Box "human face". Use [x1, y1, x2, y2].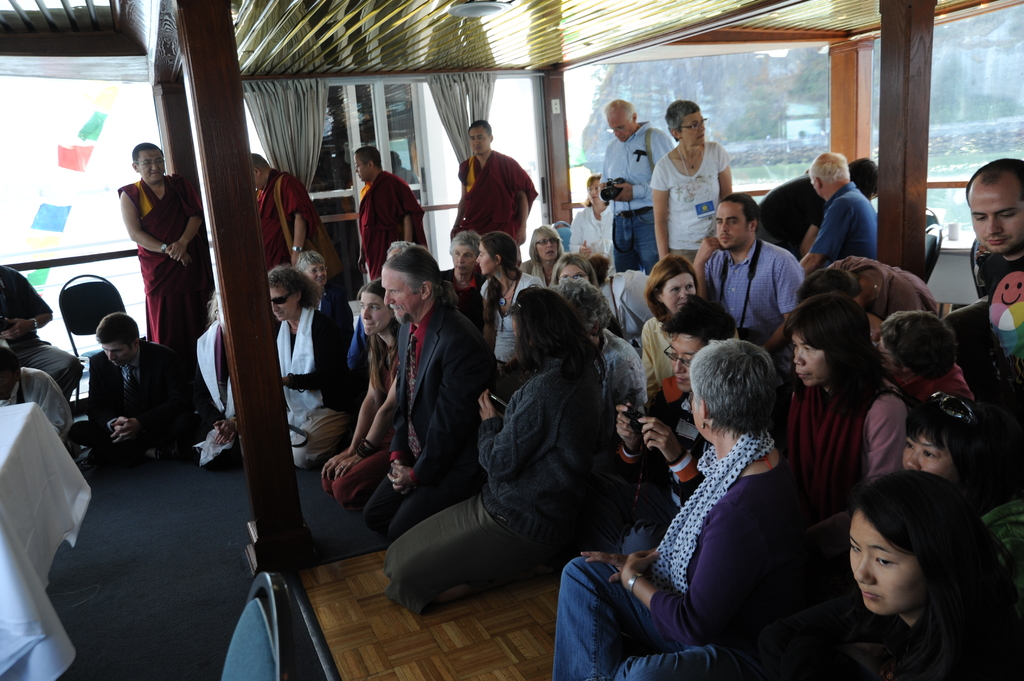
[607, 116, 636, 140].
